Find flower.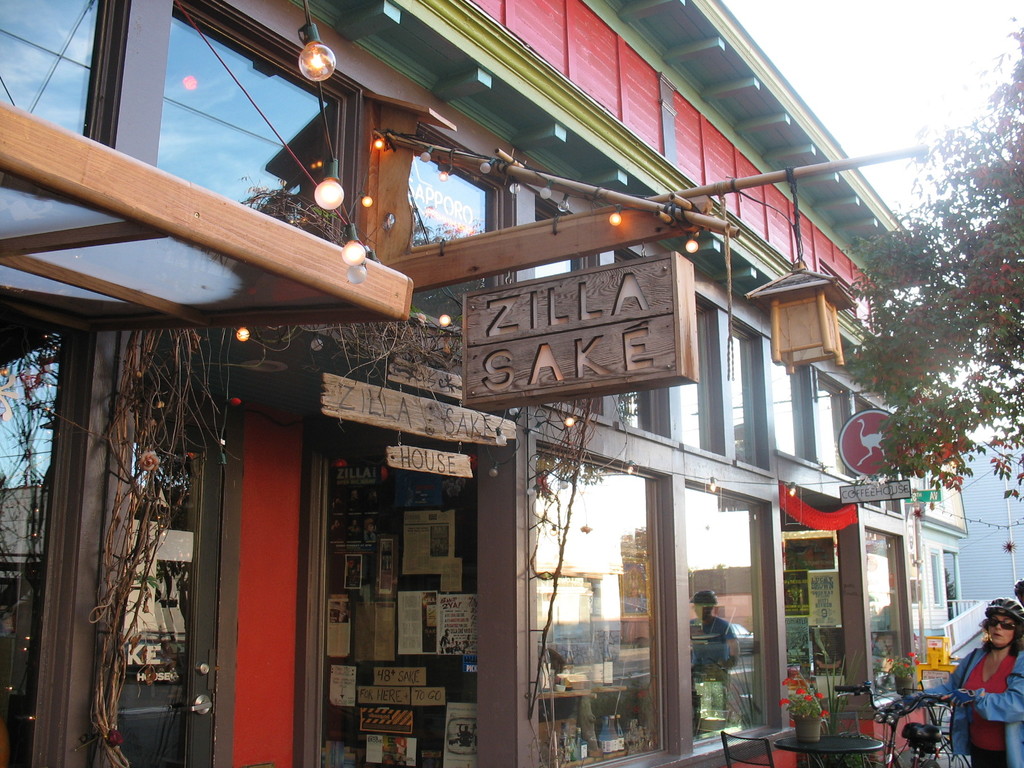
[left=913, top=658, right=921, bottom=667].
